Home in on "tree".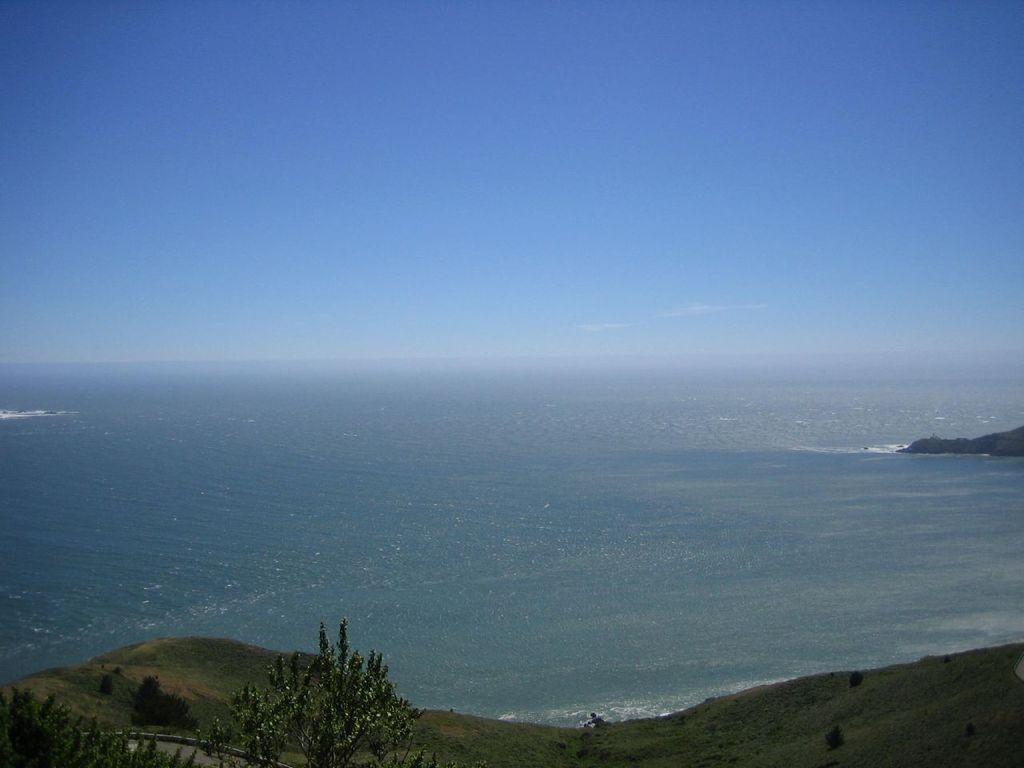
Homed in at (198,622,441,767).
